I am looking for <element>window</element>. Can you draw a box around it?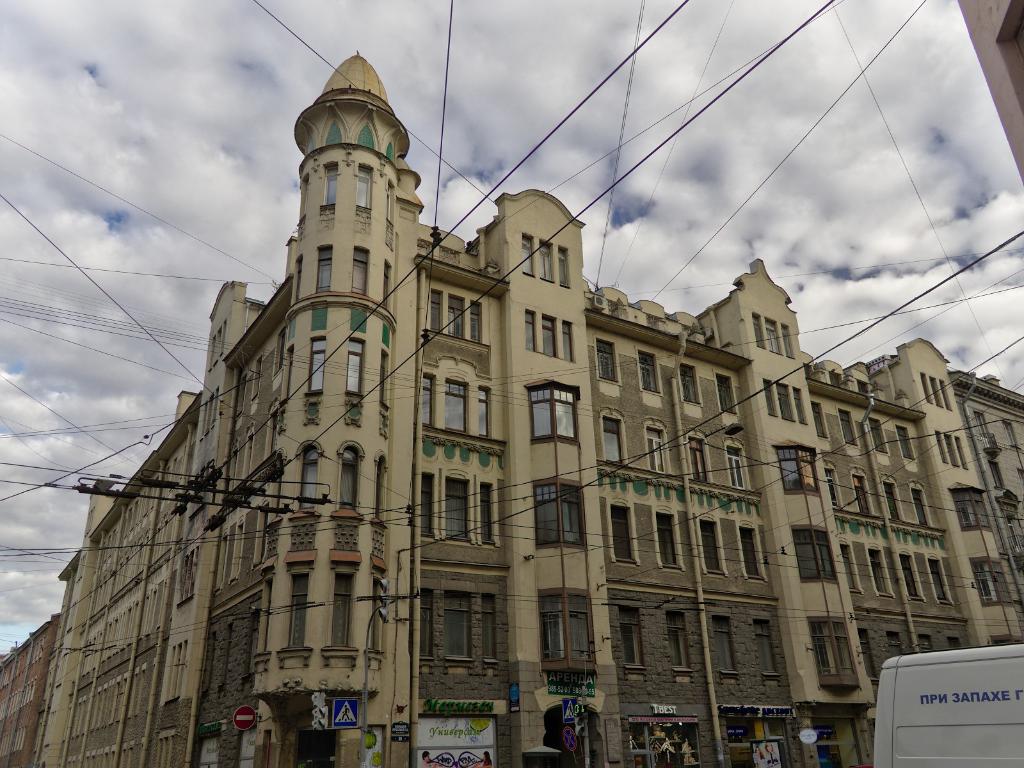
Sure, the bounding box is box(442, 381, 467, 431).
